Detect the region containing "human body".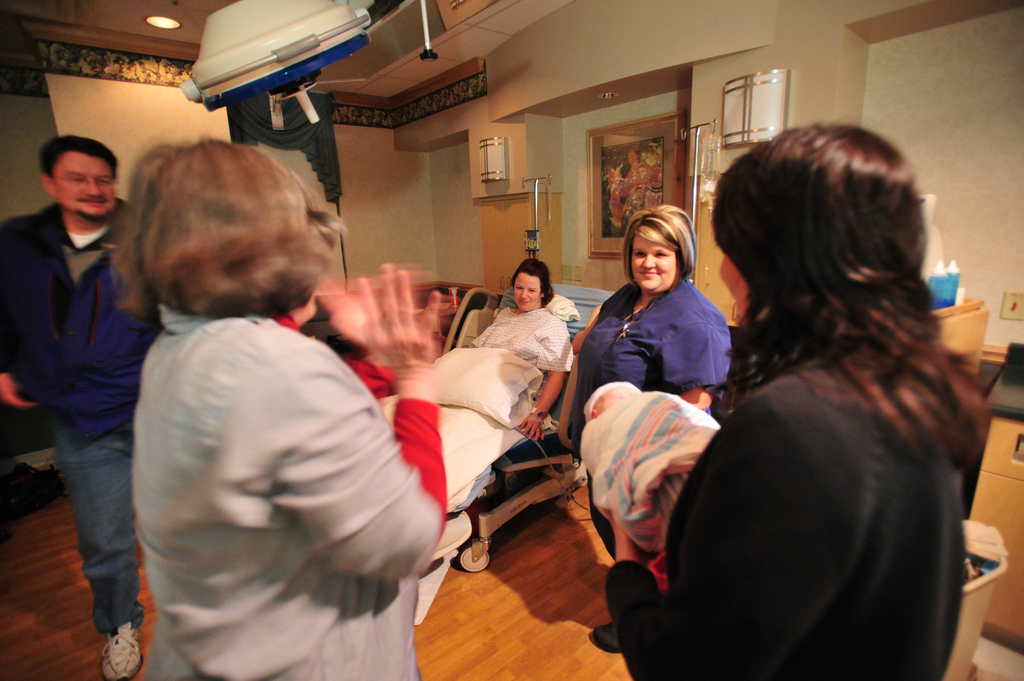
region(0, 195, 136, 676).
